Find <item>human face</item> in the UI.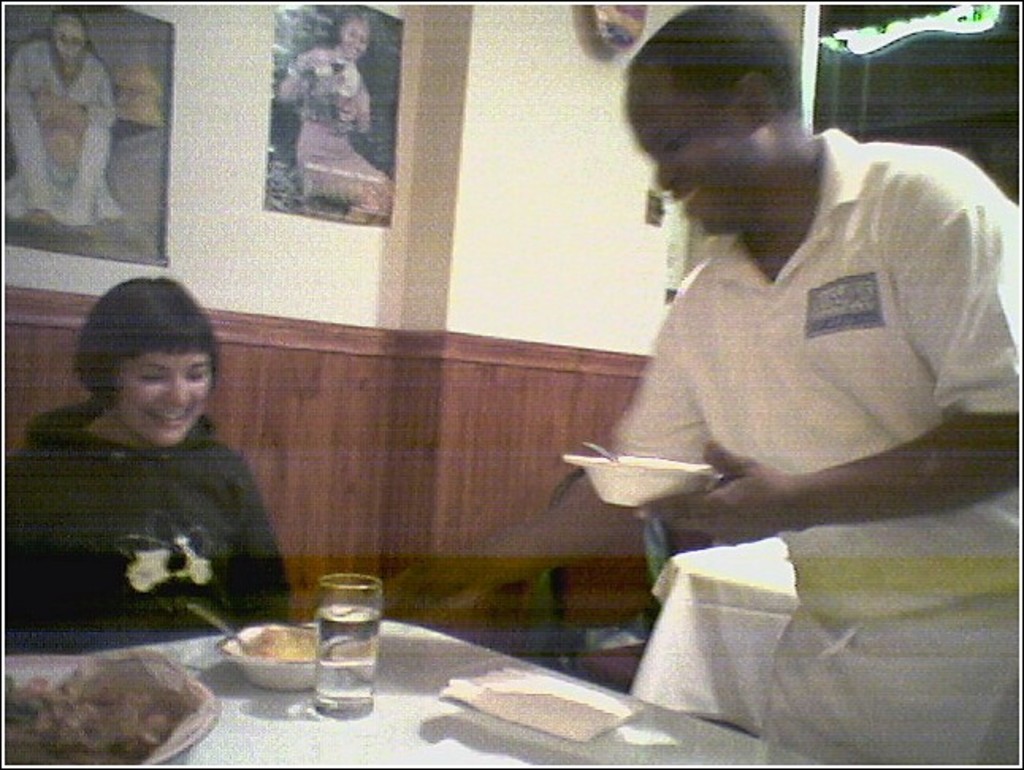
UI element at [left=109, top=355, right=214, bottom=440].
